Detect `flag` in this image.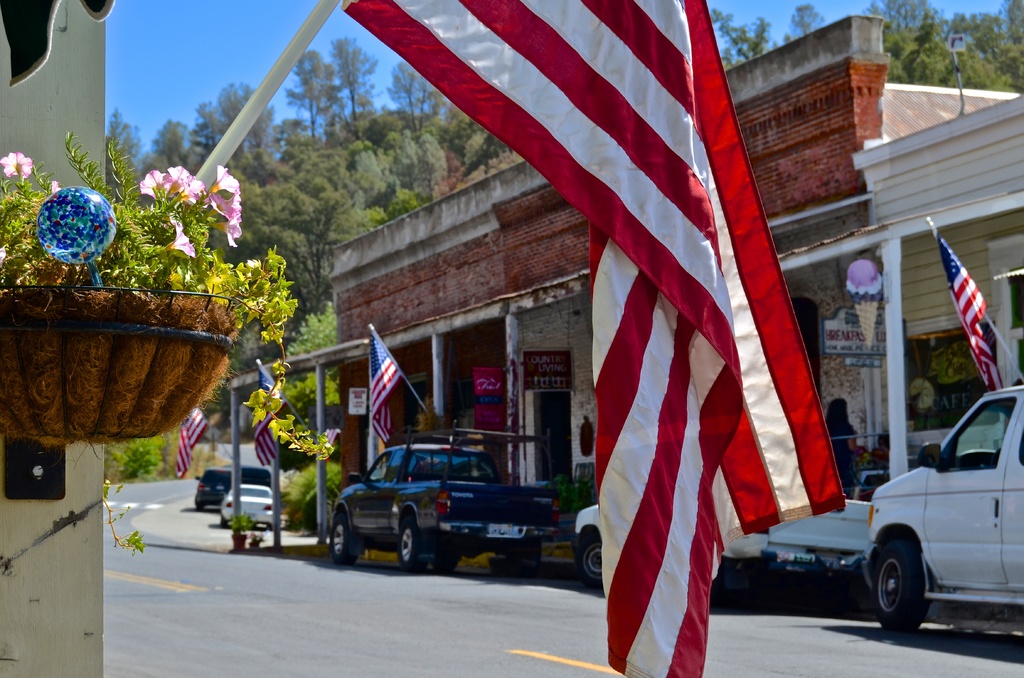
Detection: bbox(255, 357, 278, 472).
